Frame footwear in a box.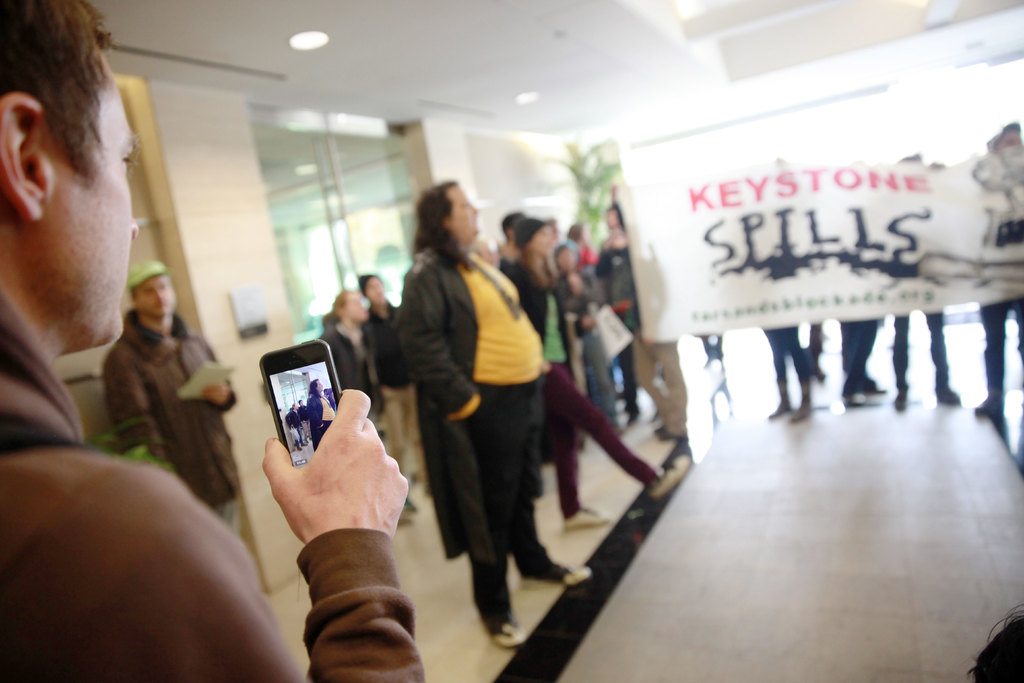
[540,562,595,583].
